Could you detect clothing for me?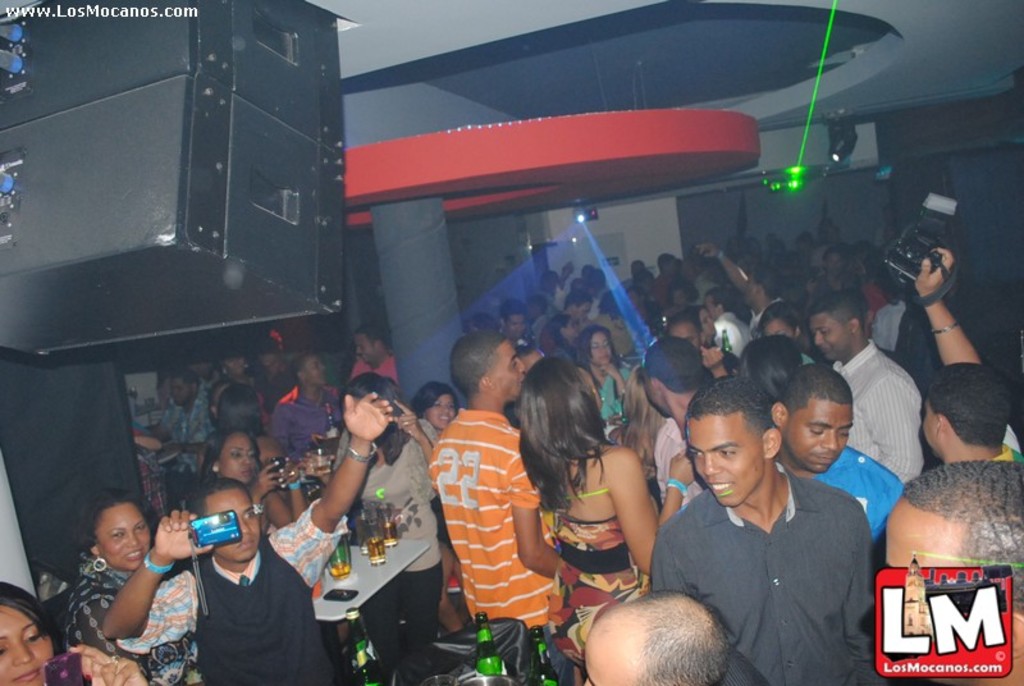
Detection result: [x1=973, y1=433, x2=1010, y2=466].
